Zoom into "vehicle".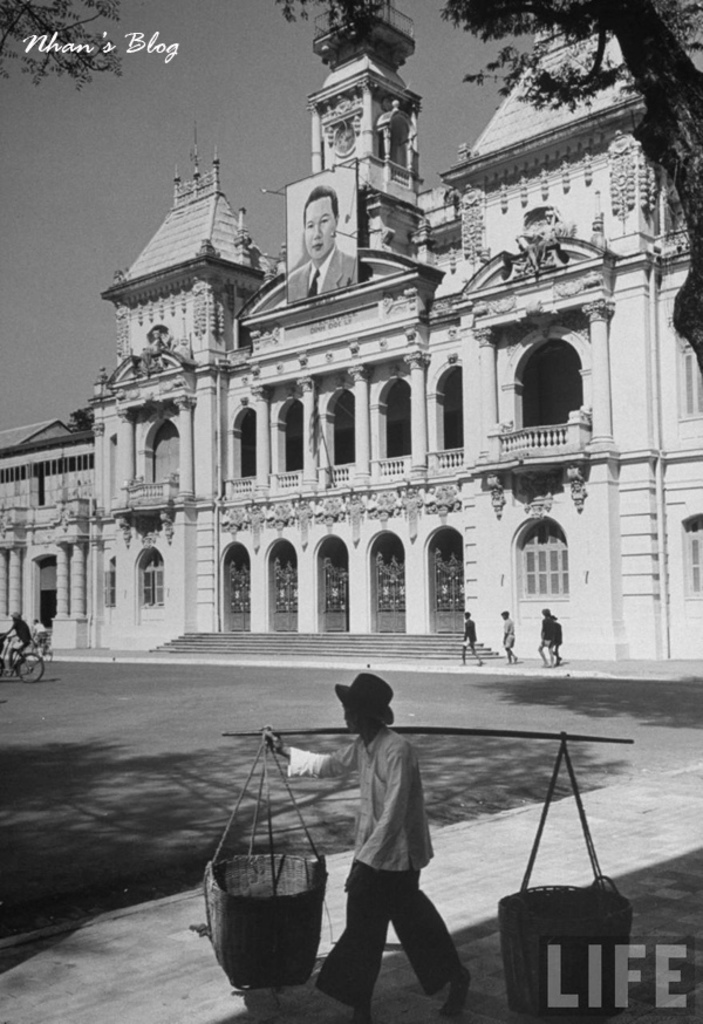
Zoom target: 29:629:55:661.
